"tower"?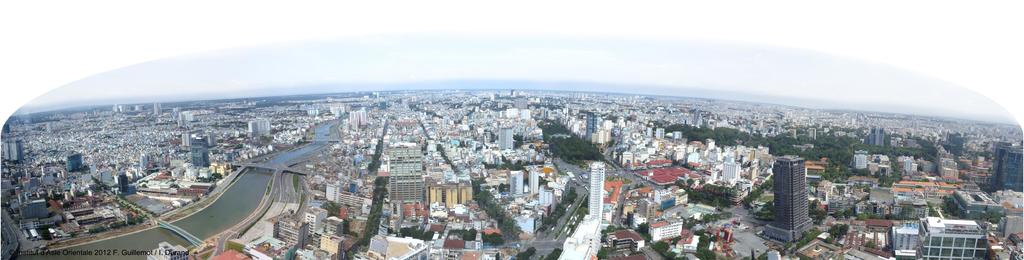
crop(497, 123, 509, 149)
